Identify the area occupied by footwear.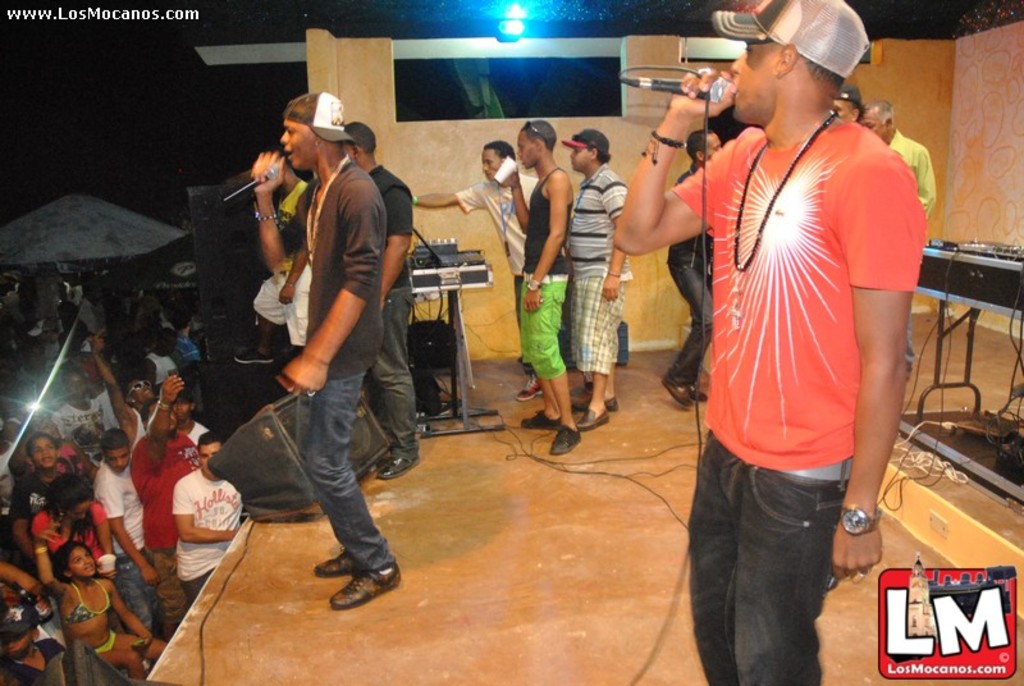
Area: [left=317, top=544, right=356, bottom=572].
